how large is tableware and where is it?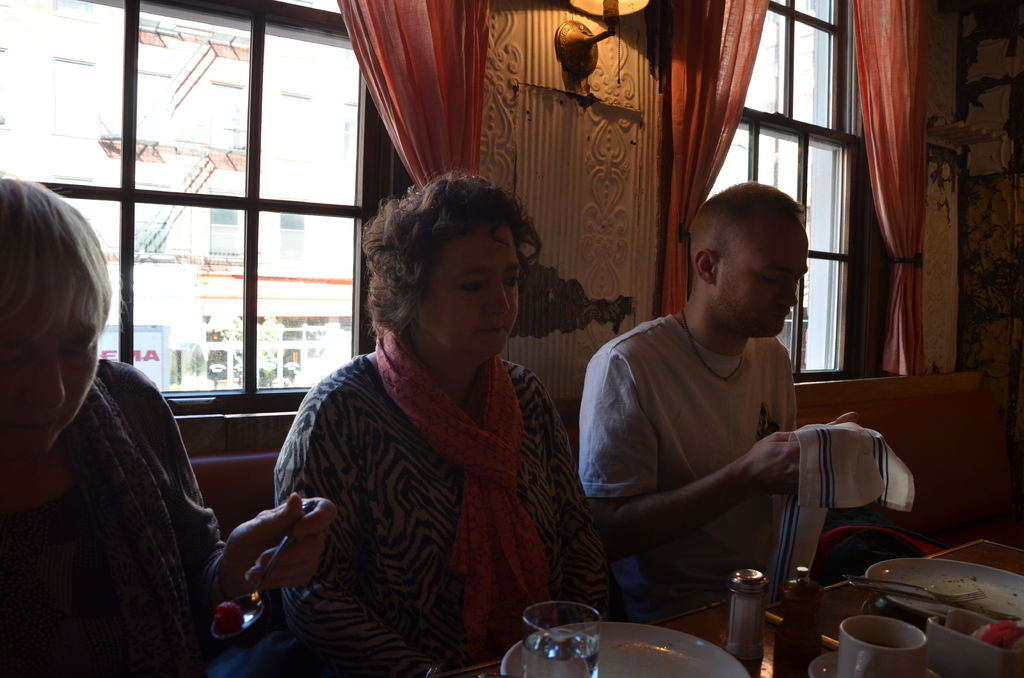
Bounding box: 850 572 989 606.
